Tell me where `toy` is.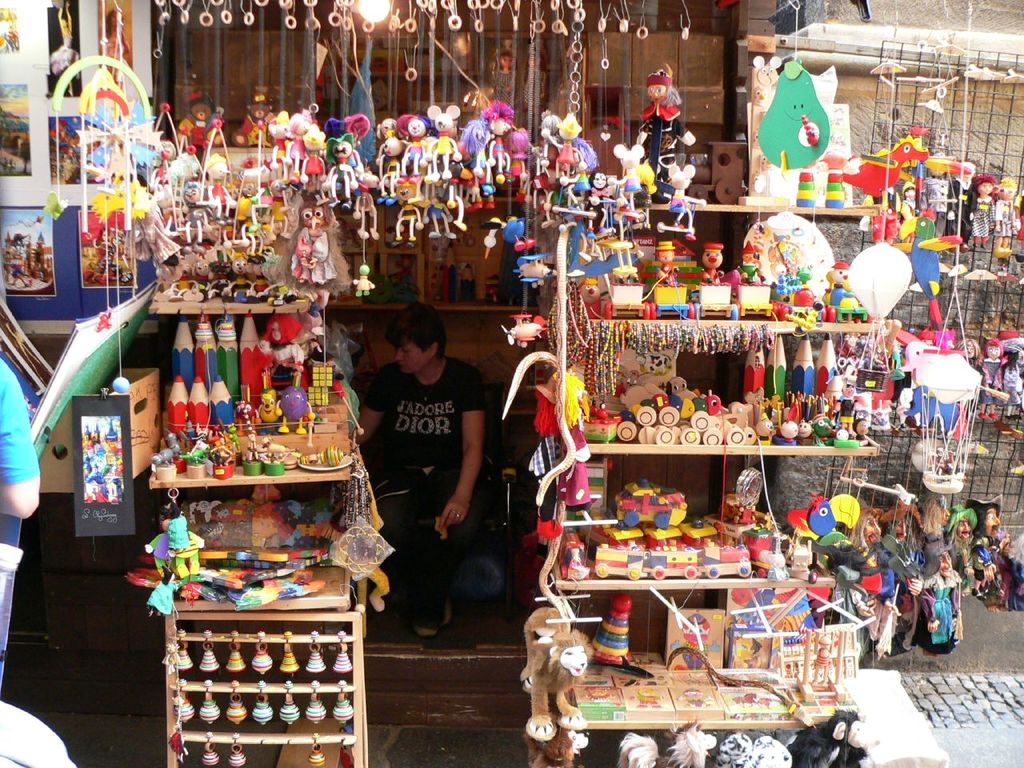
`toy` is at {"left": 586, "top": 270, "right": 608, "bottom": 322}.
